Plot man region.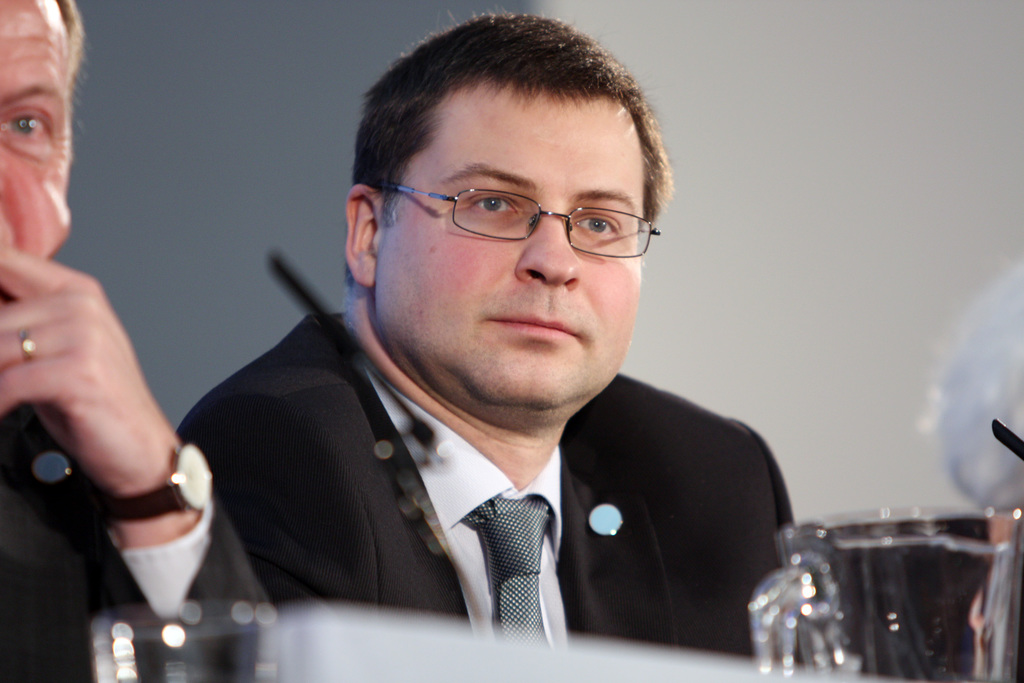
Plotted at rect(101, 37, 862, 673).
